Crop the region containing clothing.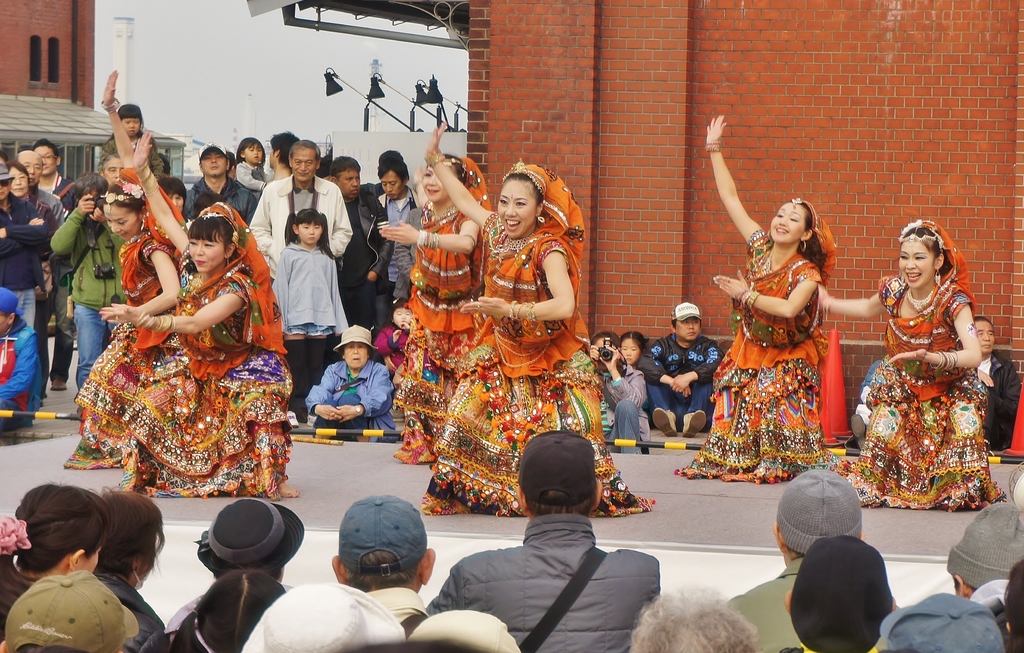
Crop region: 867:269:1000:513.
